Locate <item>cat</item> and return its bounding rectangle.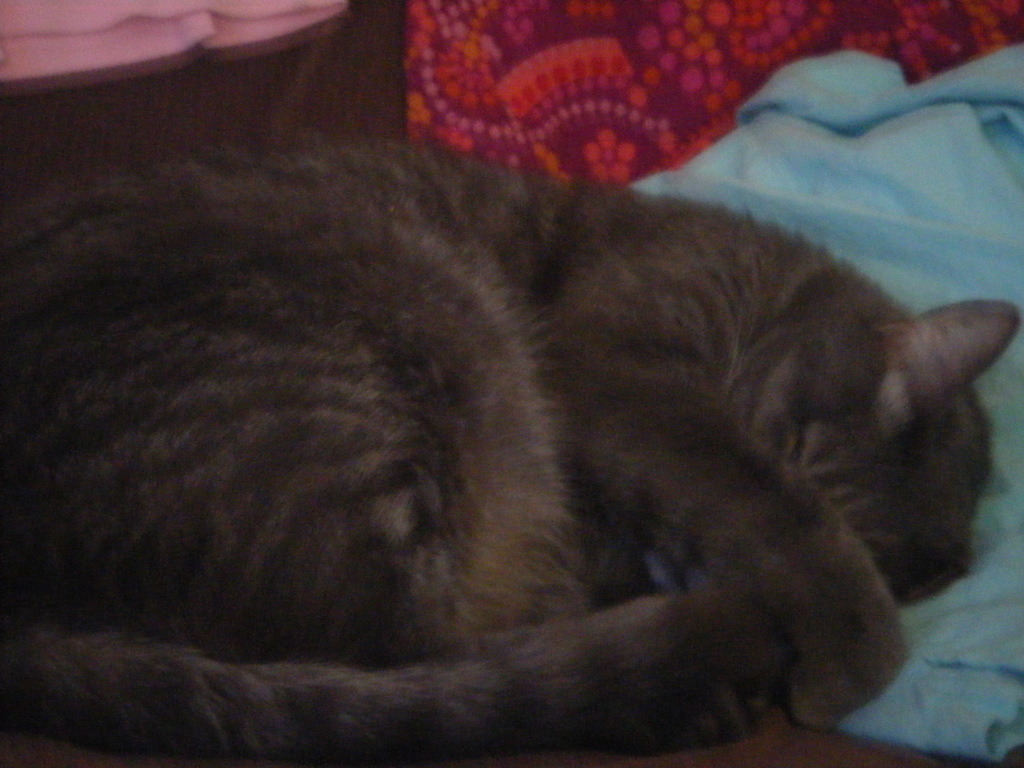
crop(1, 141, 1014, 767).
